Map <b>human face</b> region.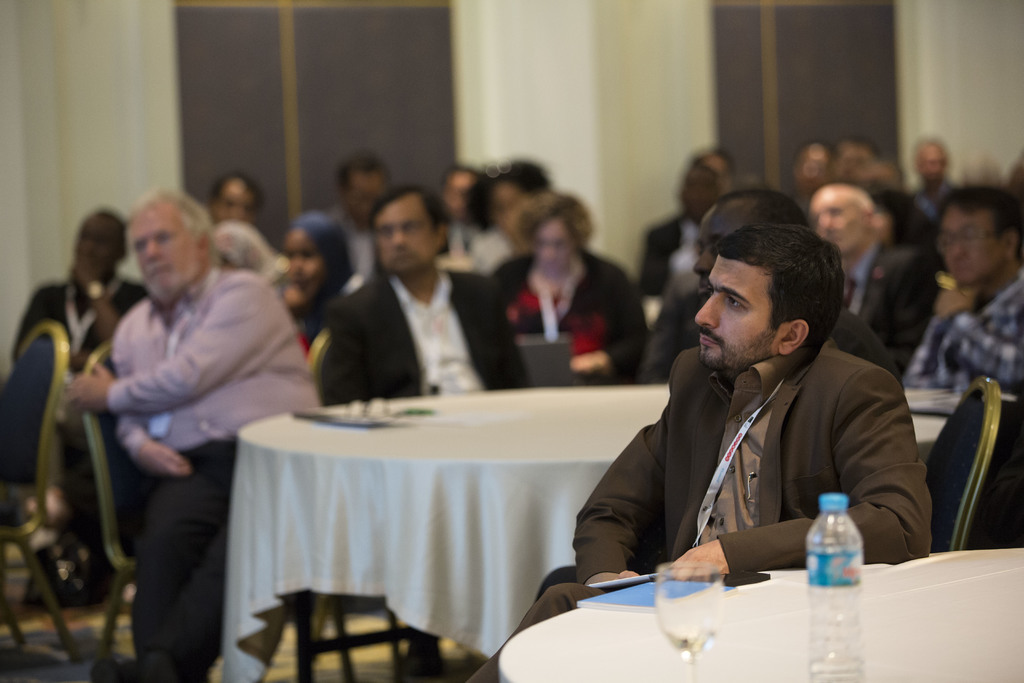
Mapped to bbox=(916, 144, 945, 186).
